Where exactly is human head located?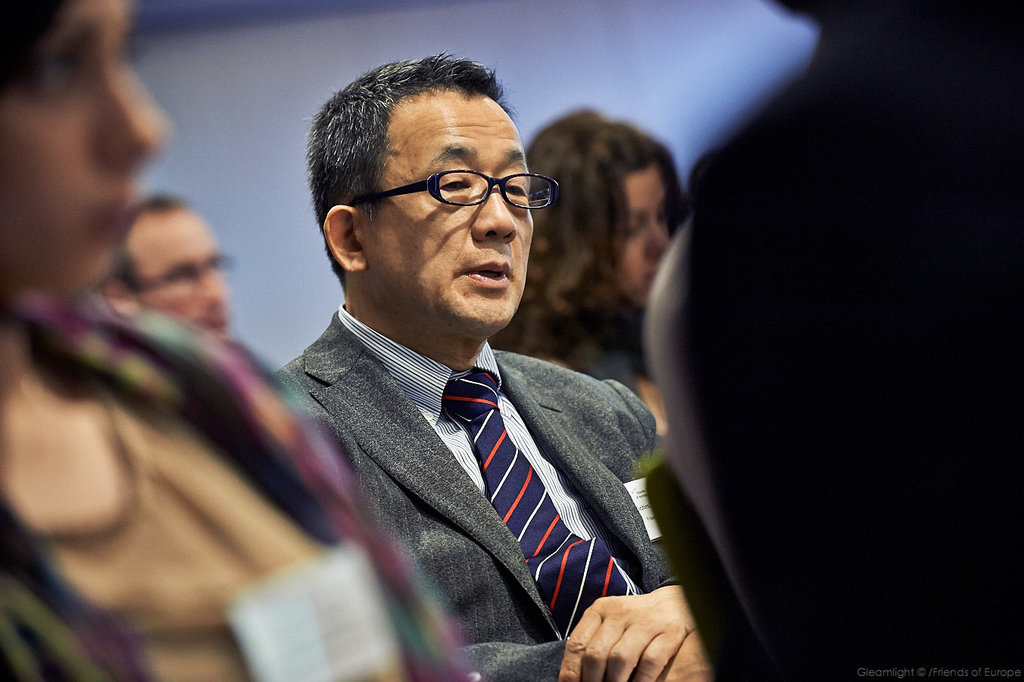
Its bounding box is {"left": 86, "top": 198, "right": 242, "bottom": 334}.
